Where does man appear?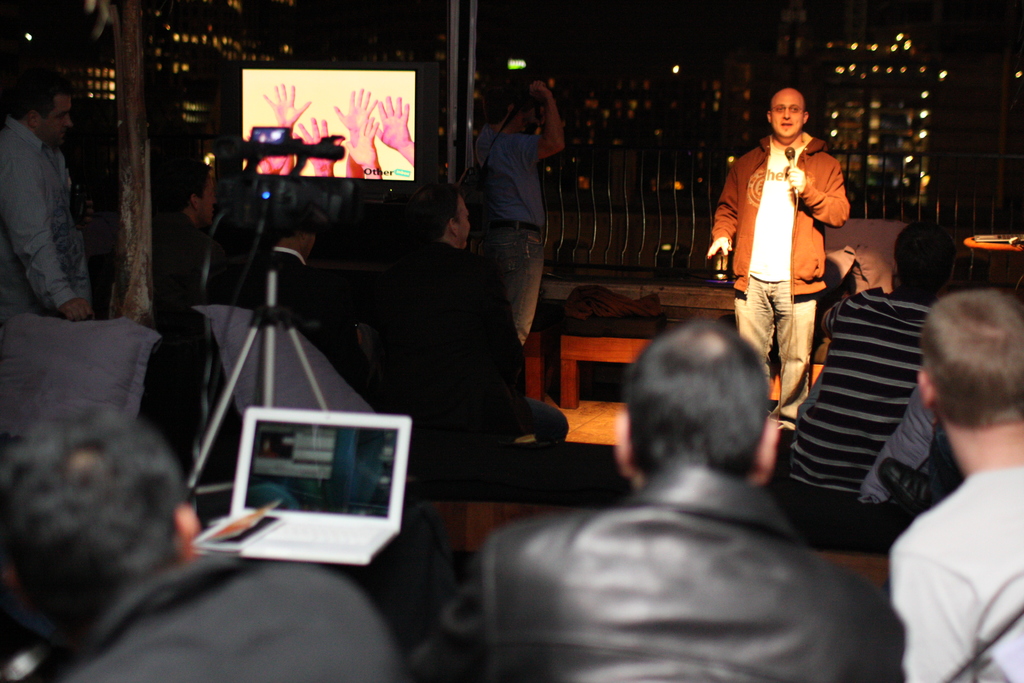
Appears at Rect(350, 182, 566, 446).
